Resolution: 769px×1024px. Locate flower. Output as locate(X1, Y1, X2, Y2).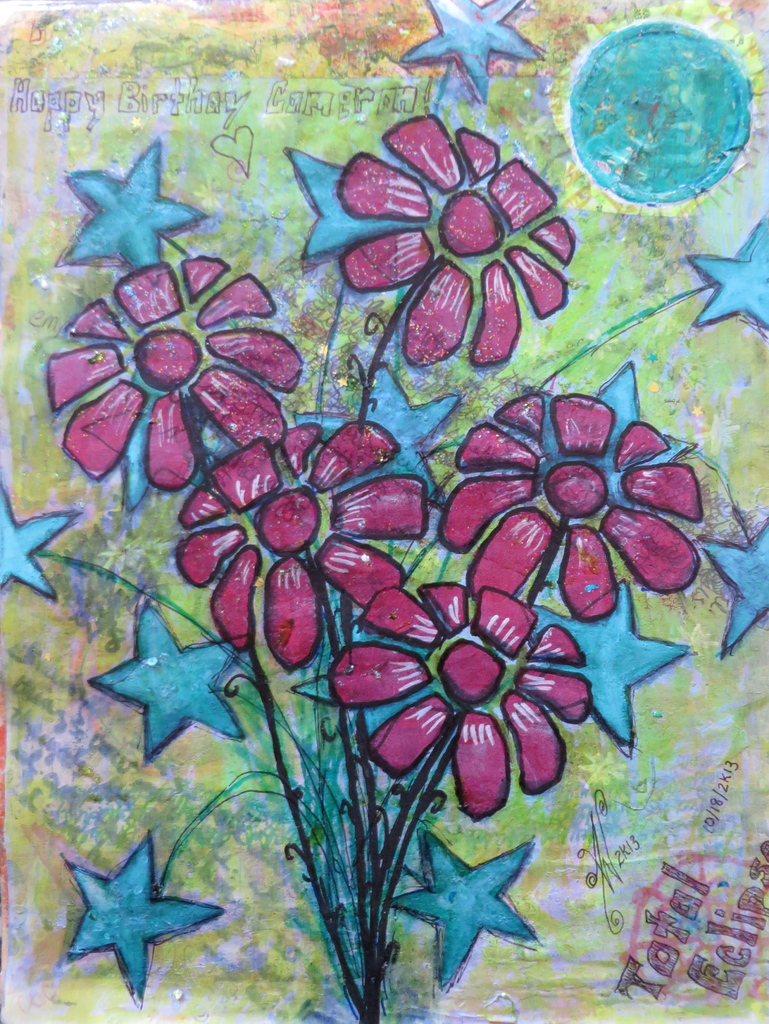
locate(174, 397, 431, 678).
